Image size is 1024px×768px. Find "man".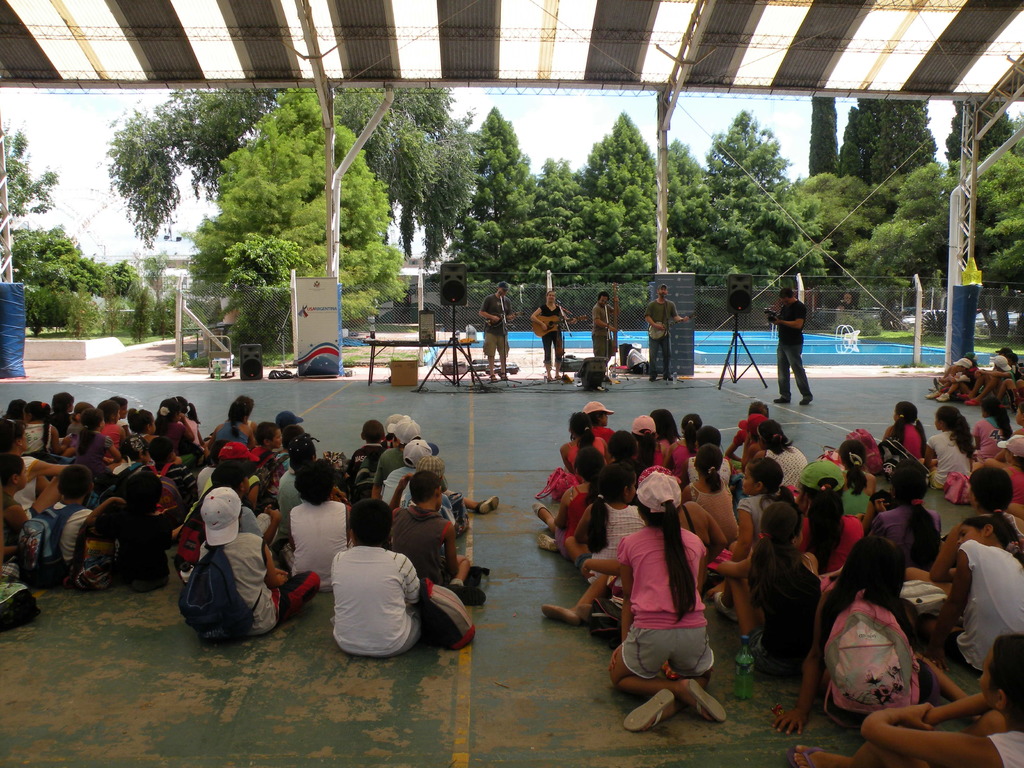
592/290/621/381.
